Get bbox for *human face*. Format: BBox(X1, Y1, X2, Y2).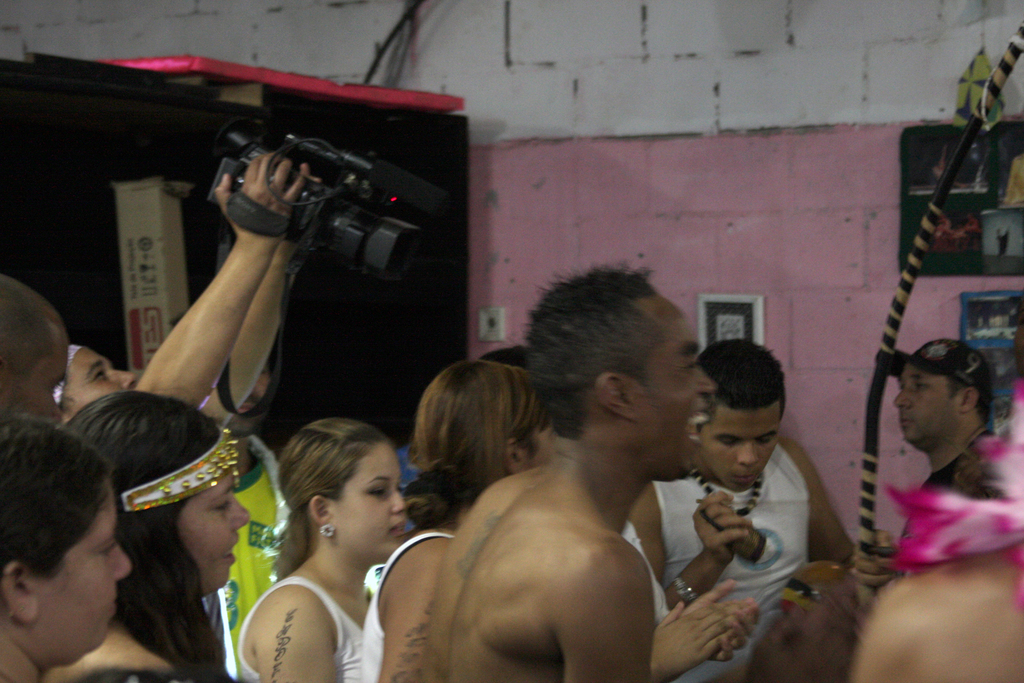
BBox(692, 401, 781, 493).
